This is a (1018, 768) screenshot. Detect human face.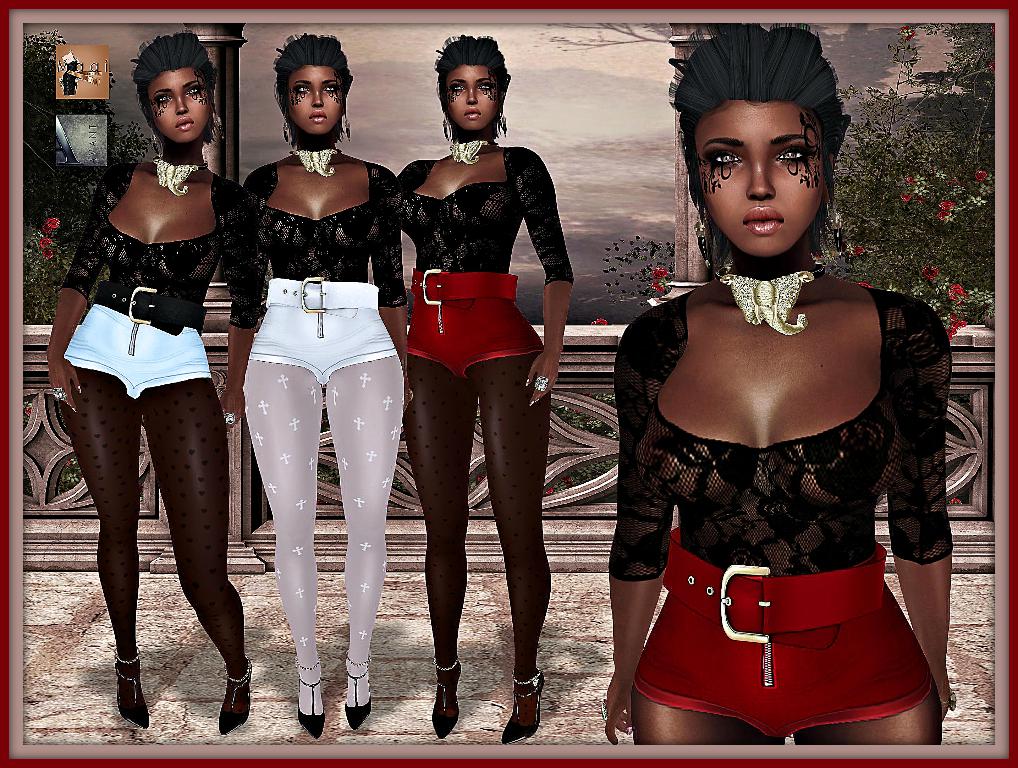
pyautogui.locateOnScreen(443, 66, 501, 132).
